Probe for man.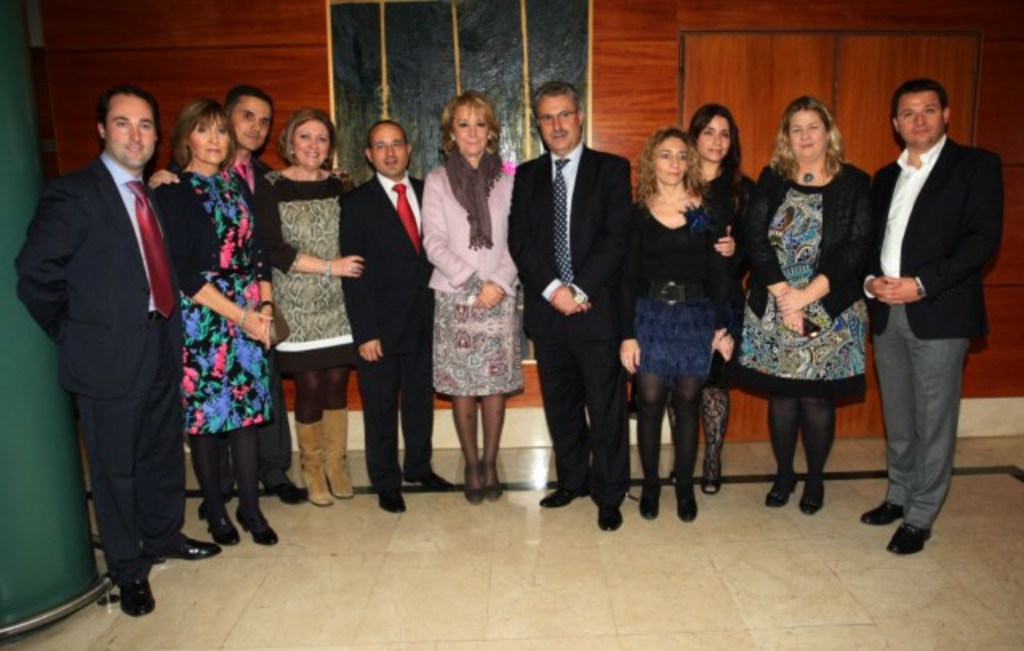
Probe result: locate(14, 86, 226, 619).
